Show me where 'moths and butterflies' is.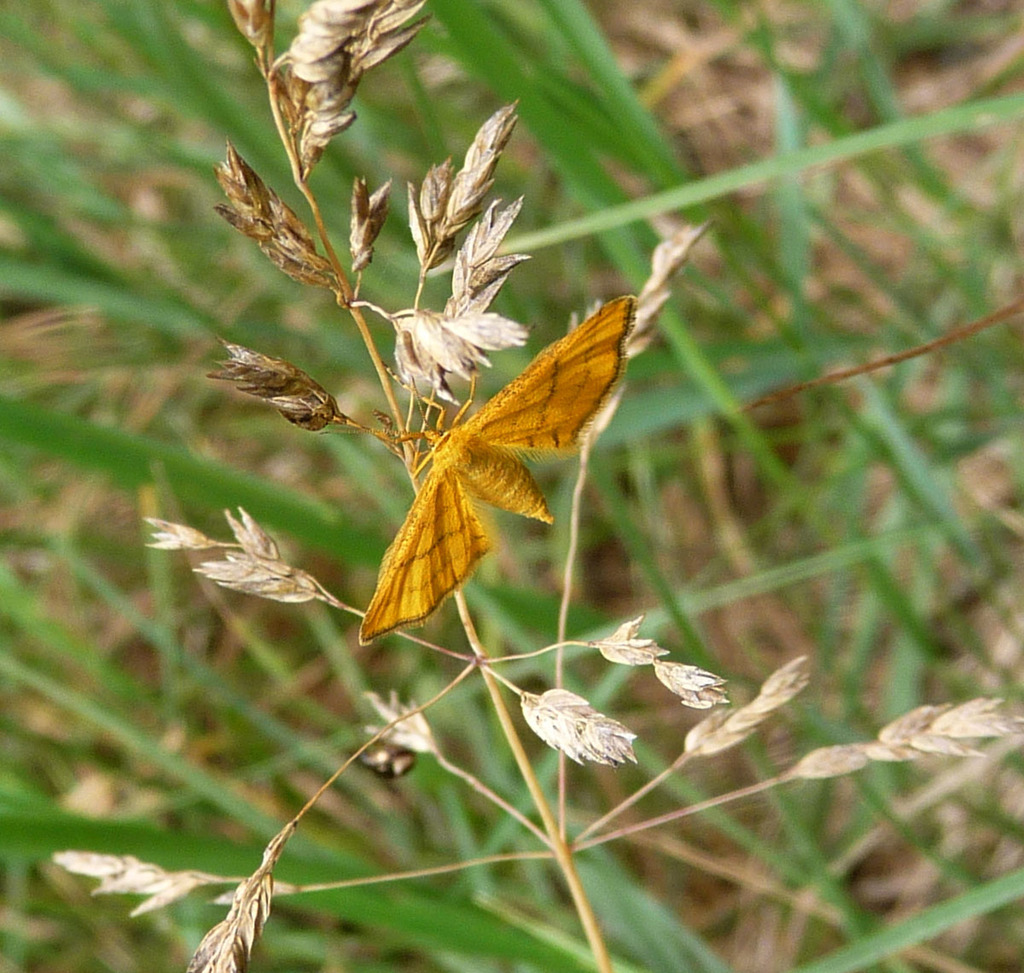
'moths and butterflies' is at box(351, 292, 638, 653).
